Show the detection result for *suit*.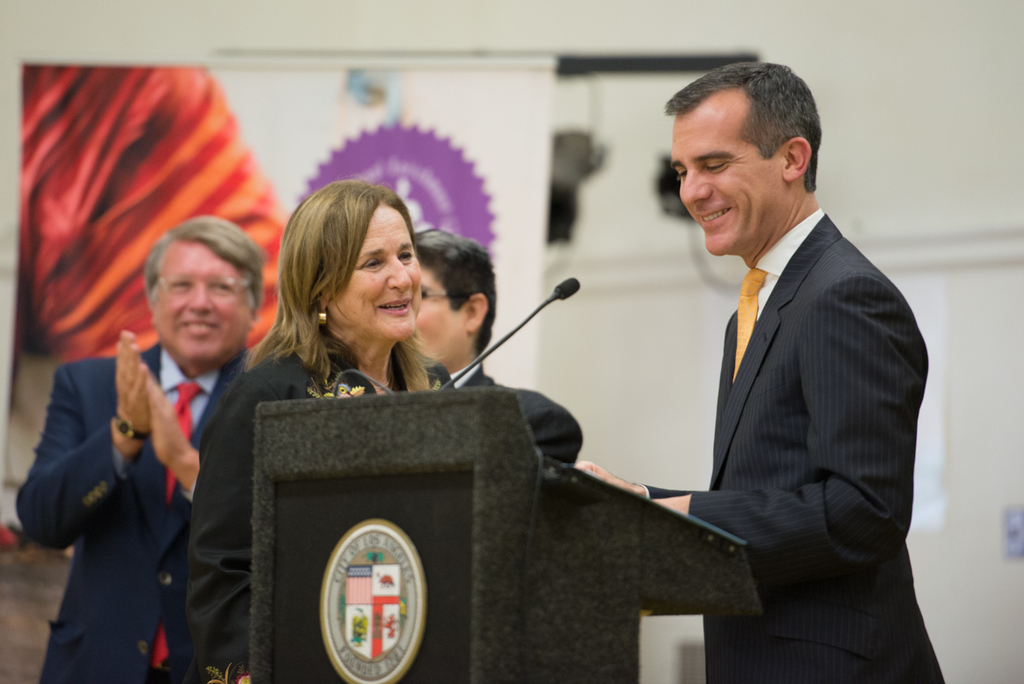
BBox(182, 331, 456, 683).
